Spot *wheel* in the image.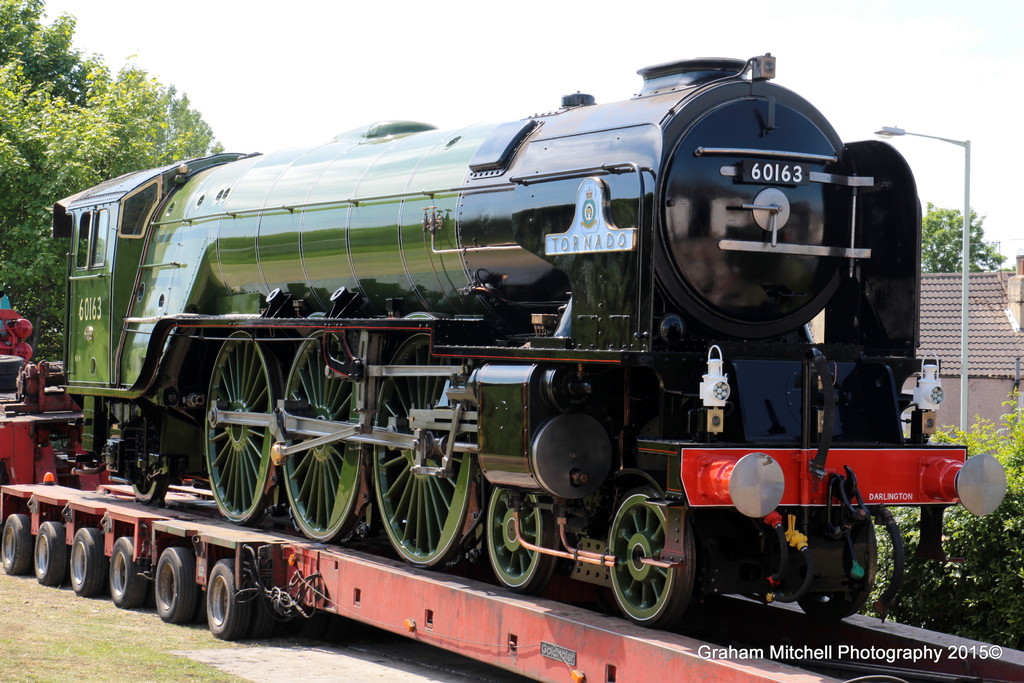
*wheel* found at (x1=157, y1=547, x2=194, y2=620).
